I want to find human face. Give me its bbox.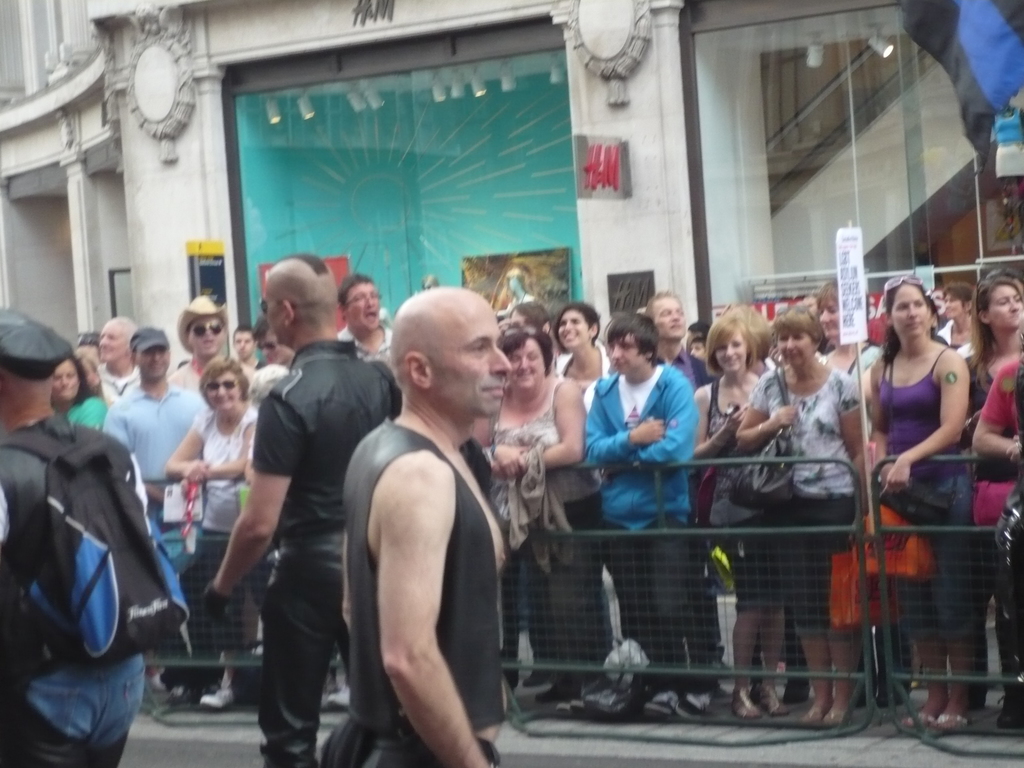
bbox(348, 283, 379, 332).
